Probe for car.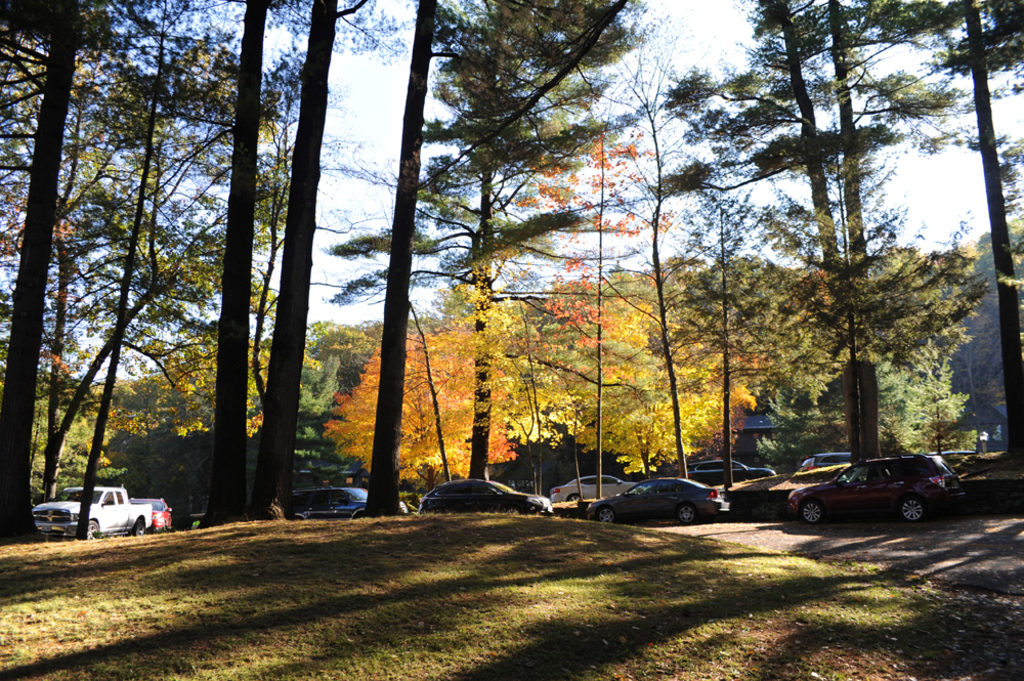
Probe result: pyautogui.locateOnScreen(550, 462, 642, 502).
